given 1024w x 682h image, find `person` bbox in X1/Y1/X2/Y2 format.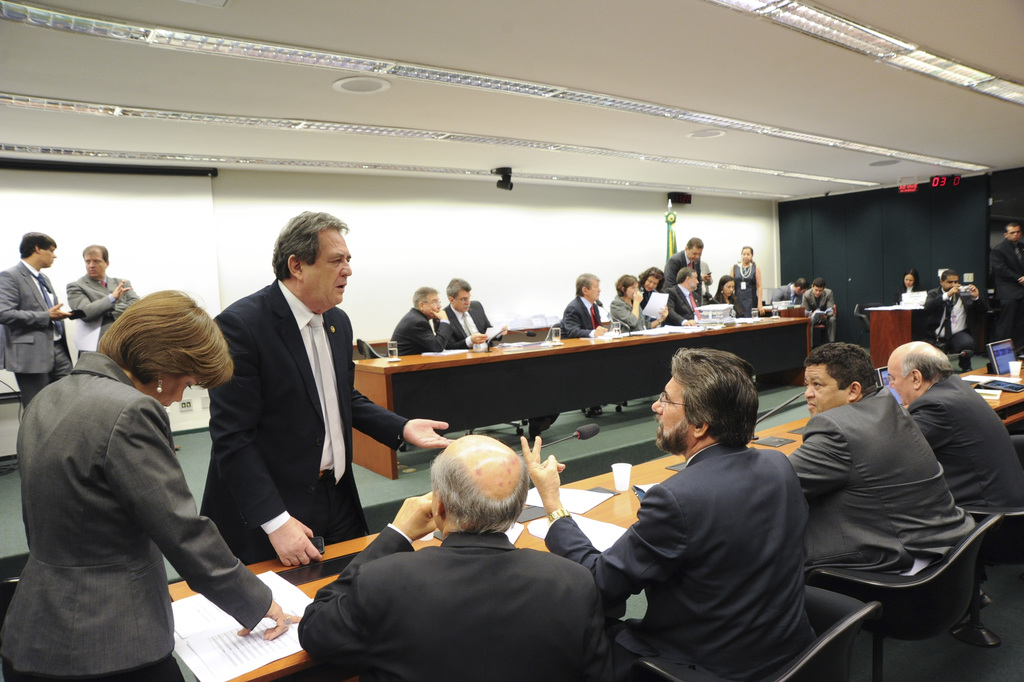
770/271/804/306.
